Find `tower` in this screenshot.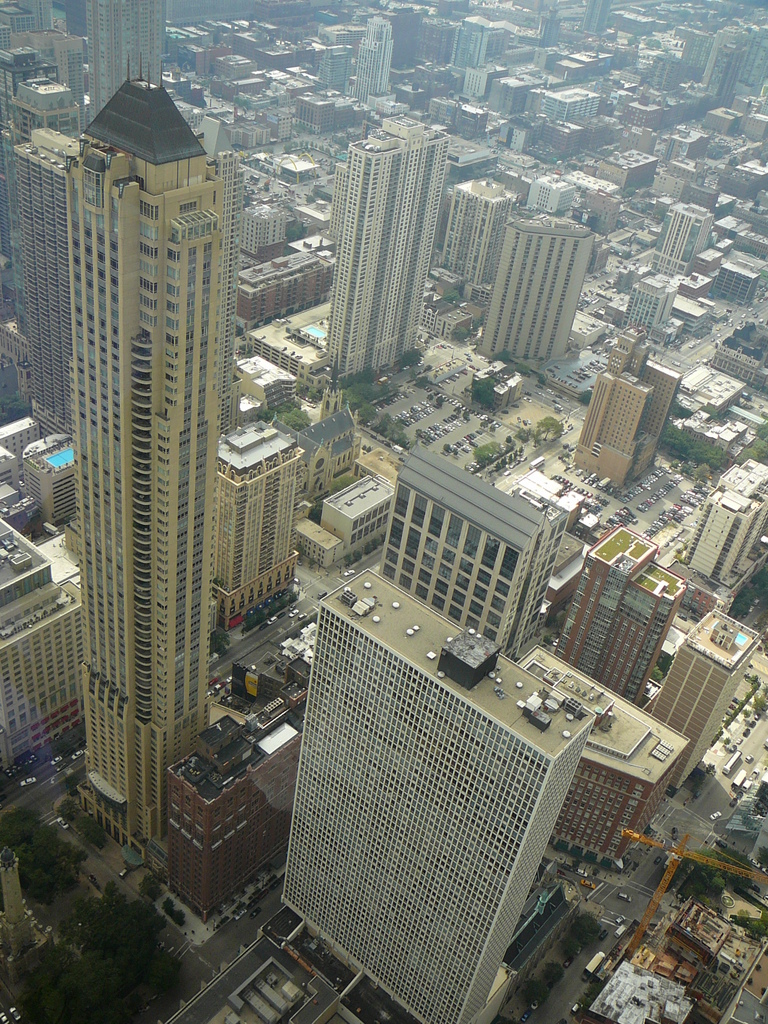
The bounding box for `tower` is 77, 0, 156, 134.
